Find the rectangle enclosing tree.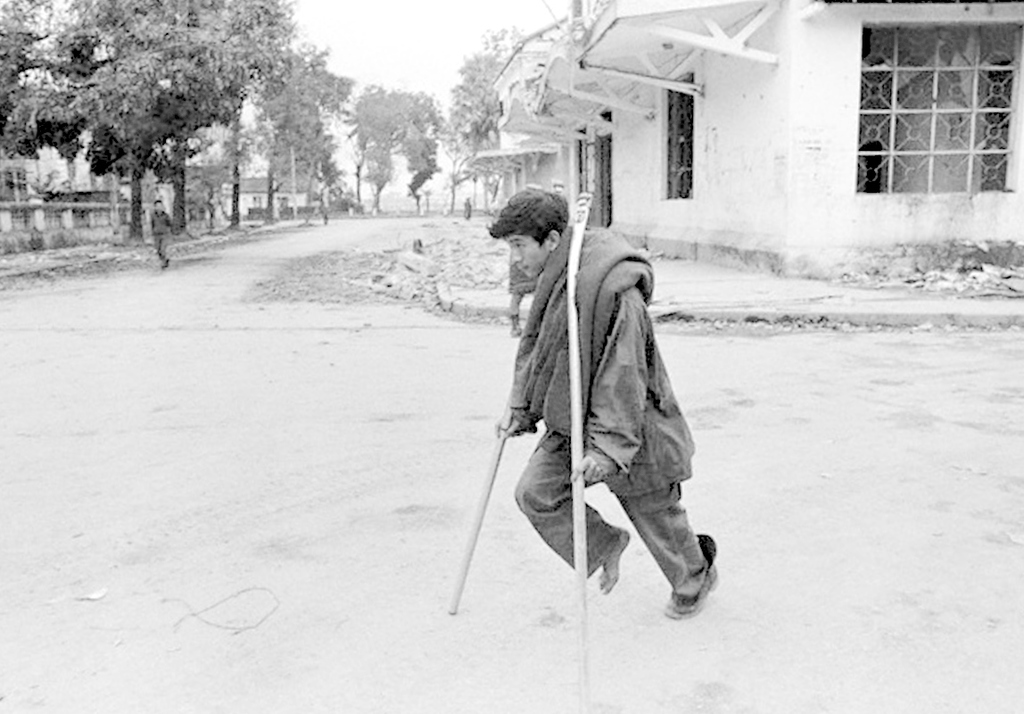
detection(259, 45, 366, 233).
